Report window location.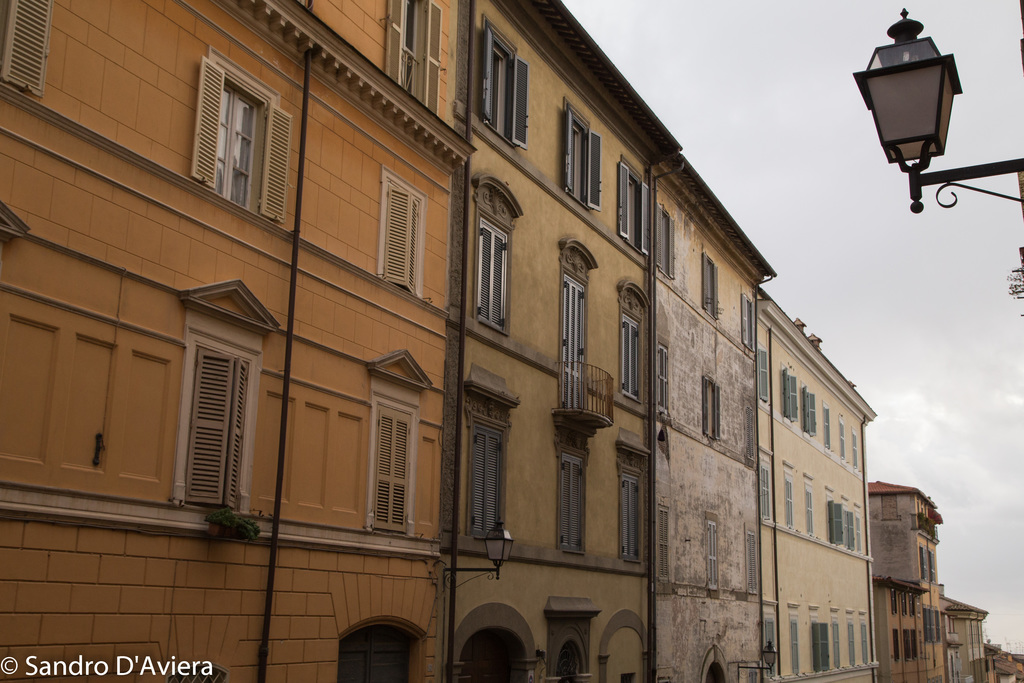
Report: {"left": 827, "top": 500, "right": 853, "bottom": 548}.
